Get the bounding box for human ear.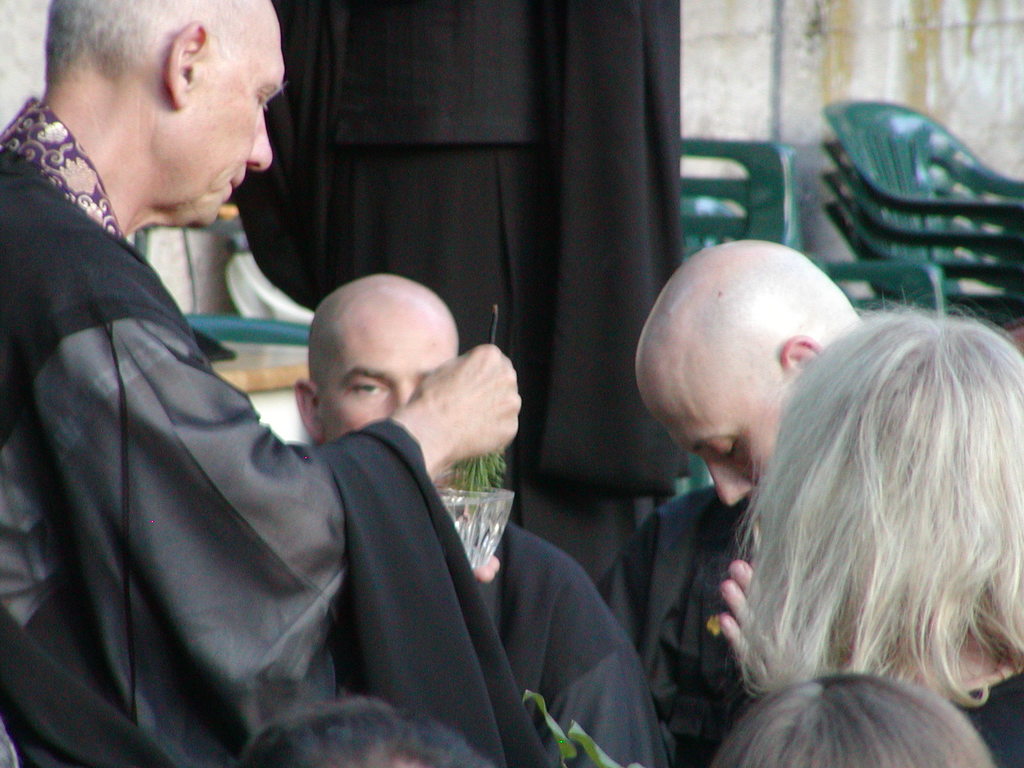
292, 376, 323, 442.
